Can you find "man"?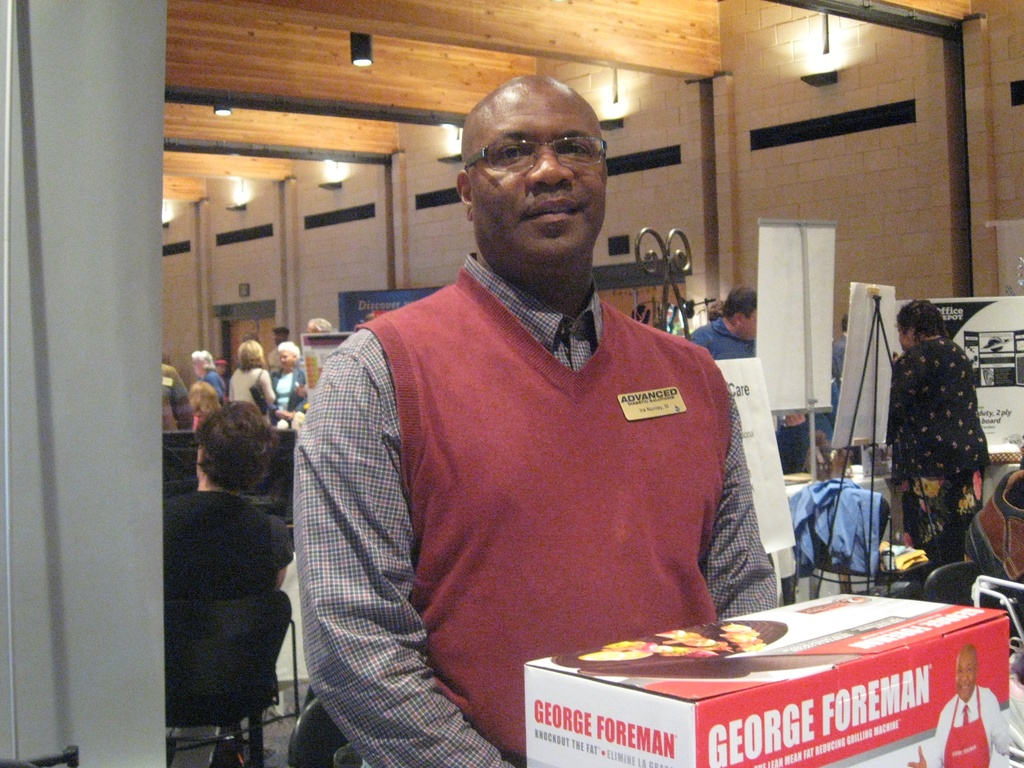
Yes, bounding box: <box>266,325,288,369</box>.
